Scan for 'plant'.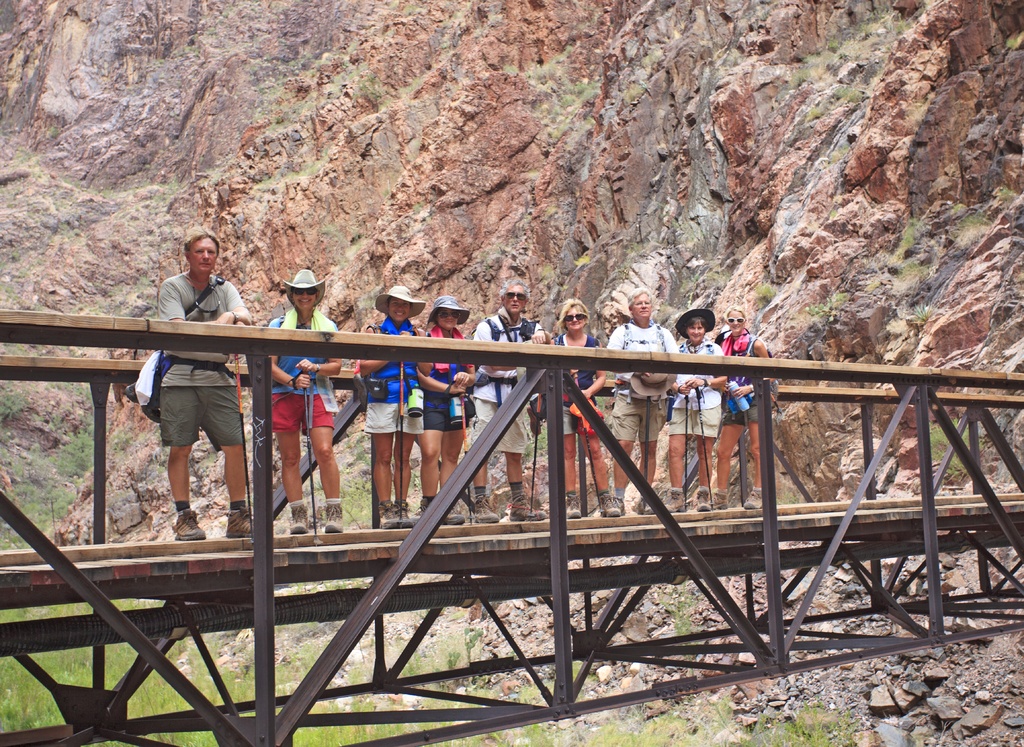
Scan result: bbox=(756, 282, 778, 303).
